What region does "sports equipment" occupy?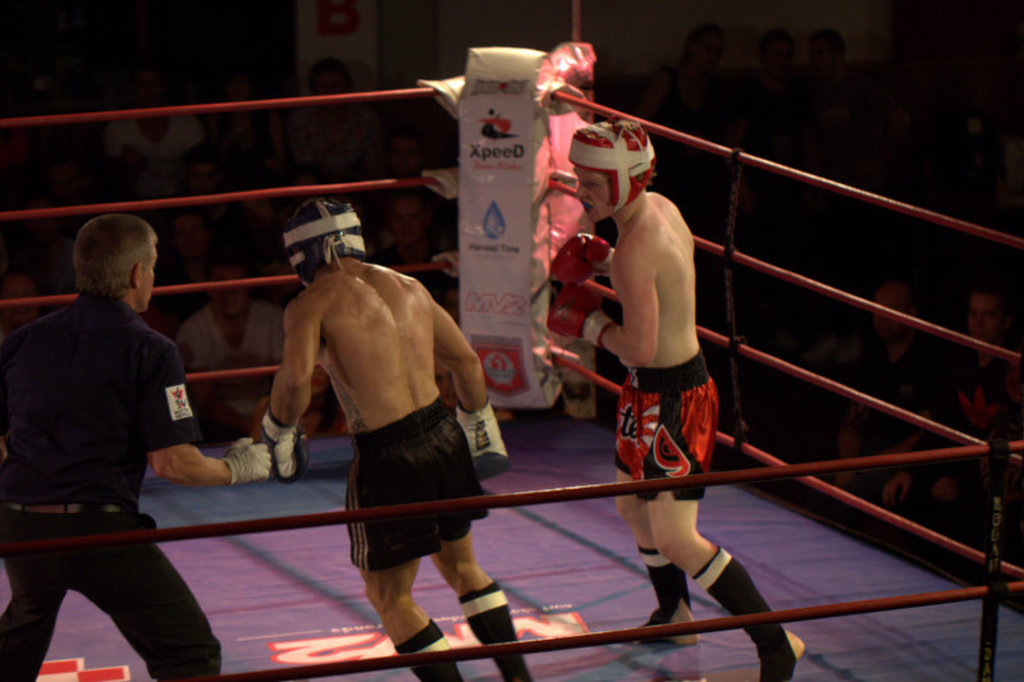
x1=570, y1=119, x2=657, y2=215.
